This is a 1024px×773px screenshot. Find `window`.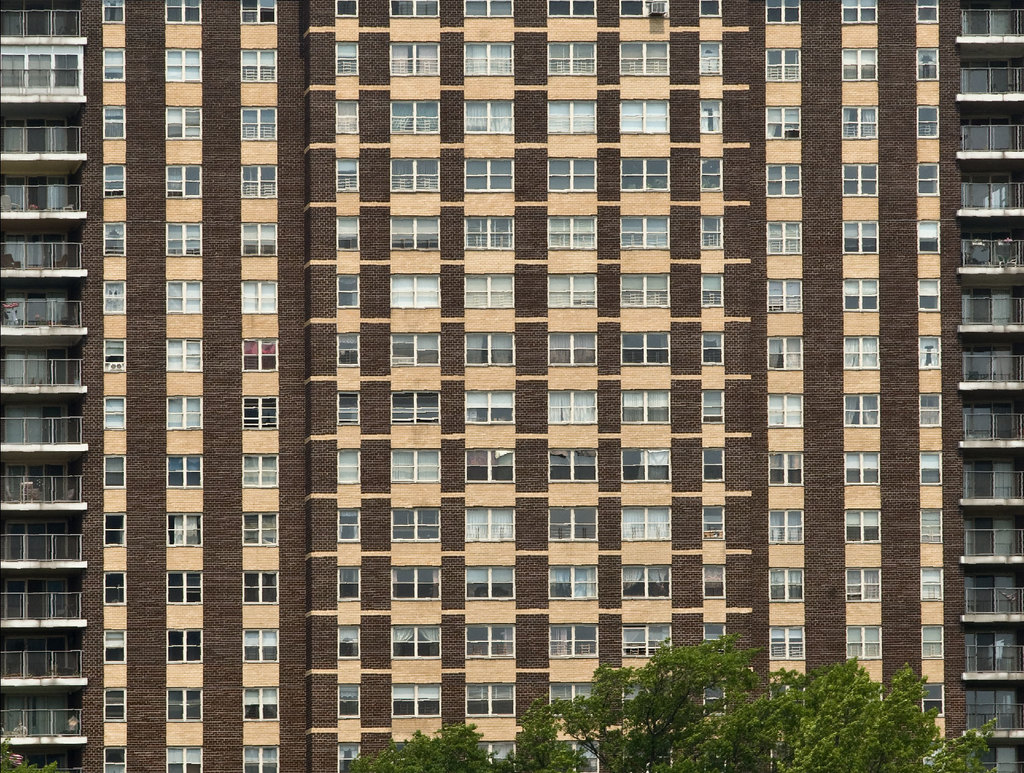
Bounding box: [left=621, top=508, right=671, bottom=541].
